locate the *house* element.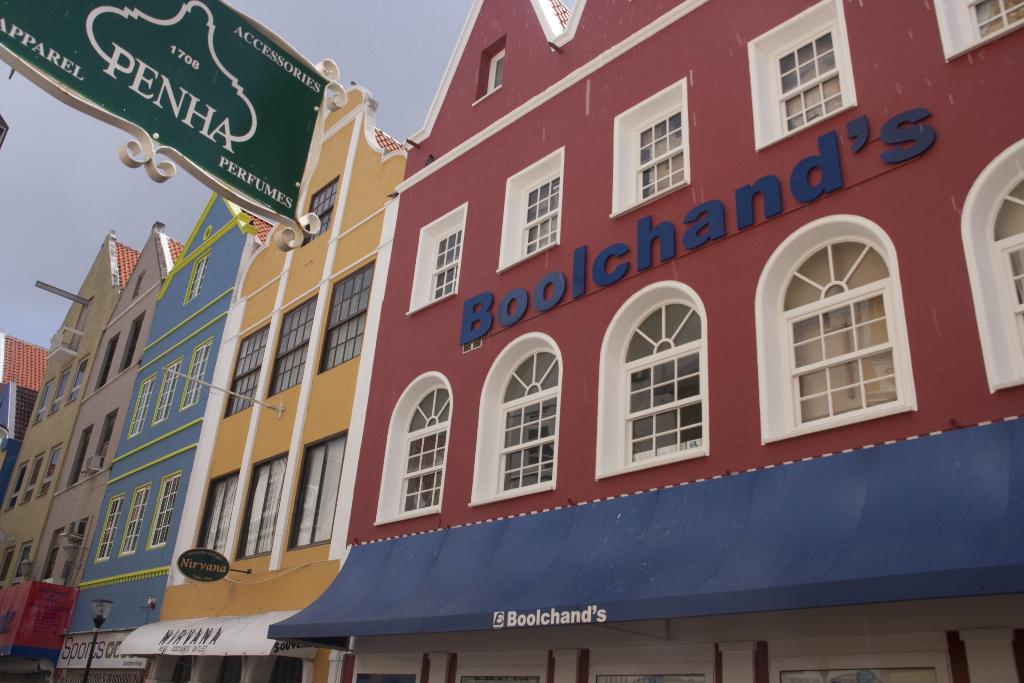
Element bbox: pyautogui.locateOnScreen(49, 188, 271, 682).
